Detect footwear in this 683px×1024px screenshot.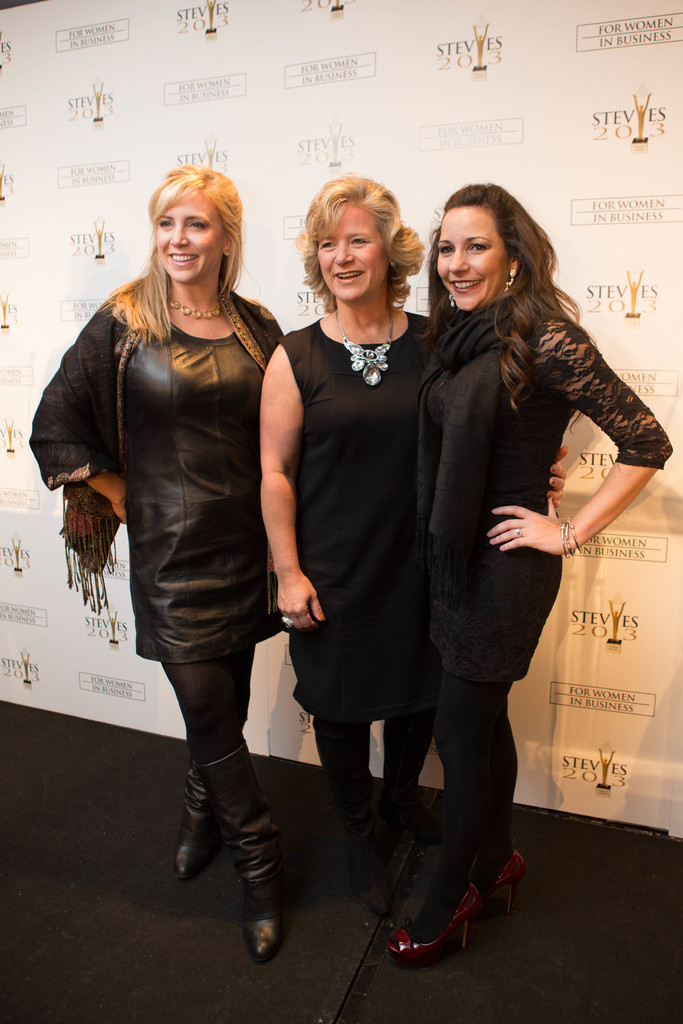
Detection: bbox=(468, 844, 523, 941).
